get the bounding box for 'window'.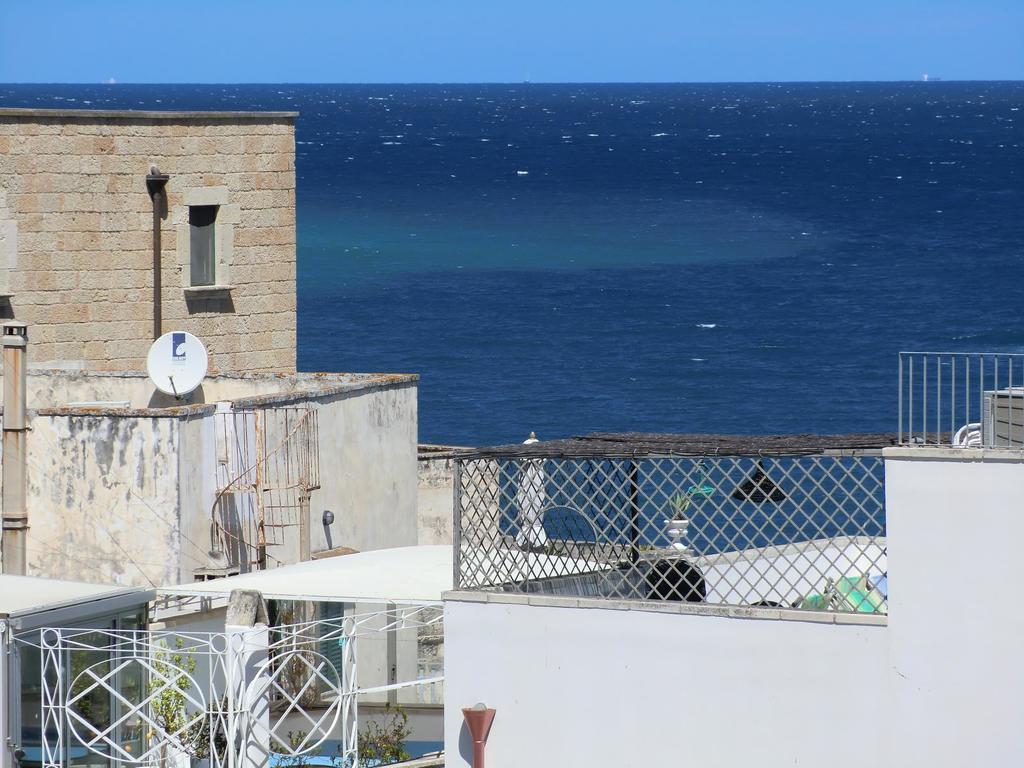
box=[173, 188, 239, 296].
